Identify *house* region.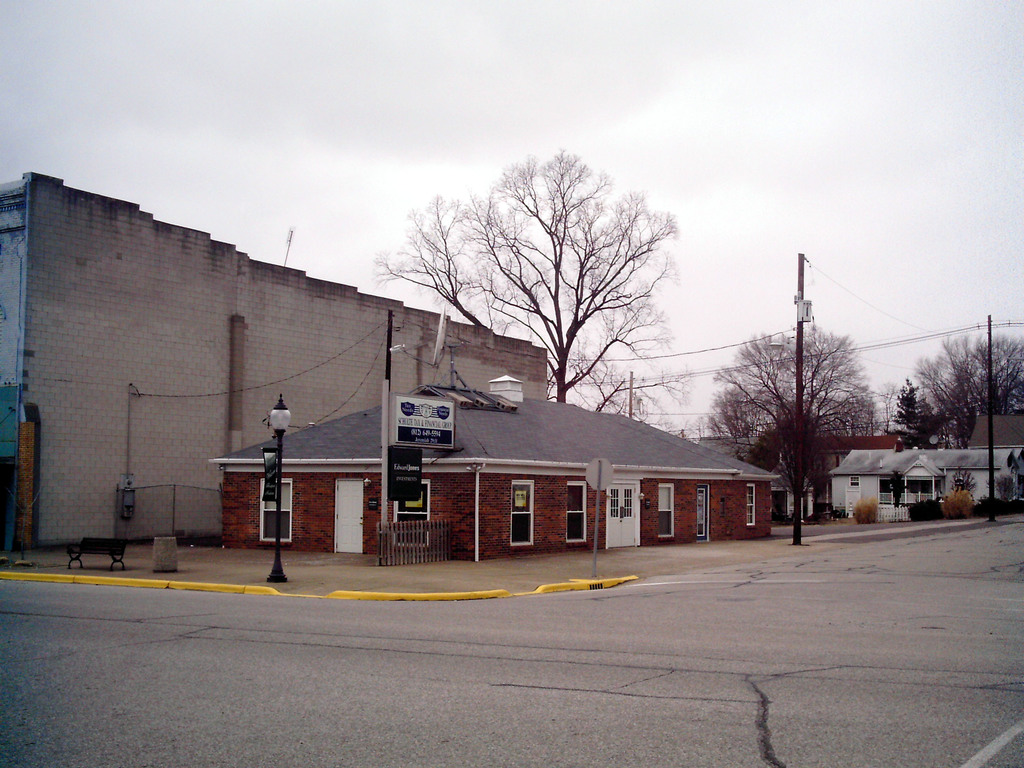
Region: box=[830, 421, 1015, 525].
